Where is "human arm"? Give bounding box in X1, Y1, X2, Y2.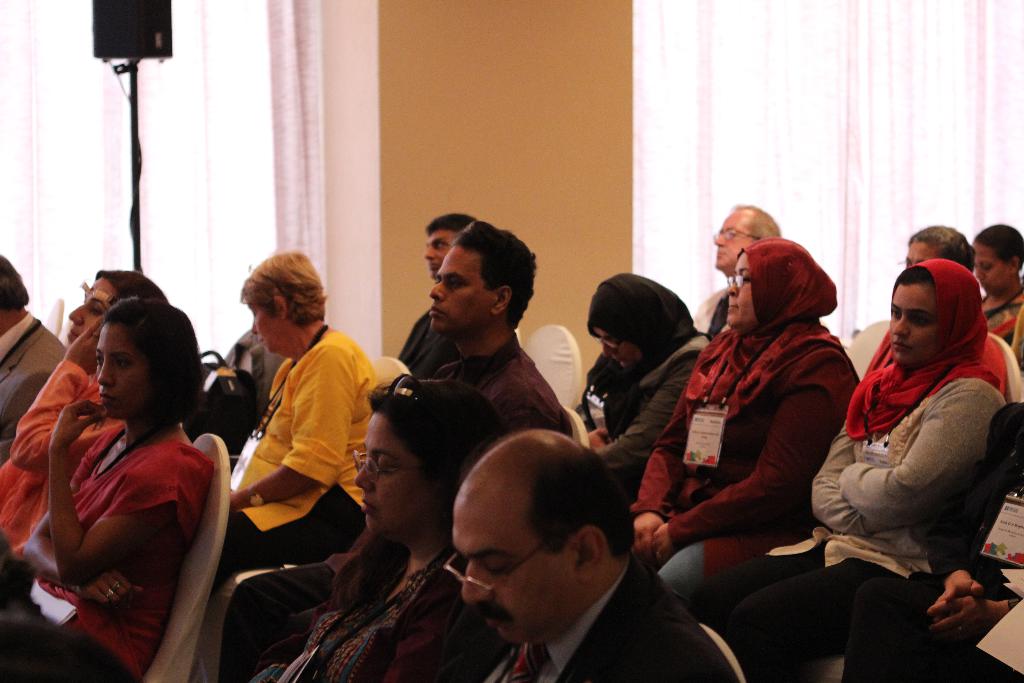
630, 317, 706, 557.
